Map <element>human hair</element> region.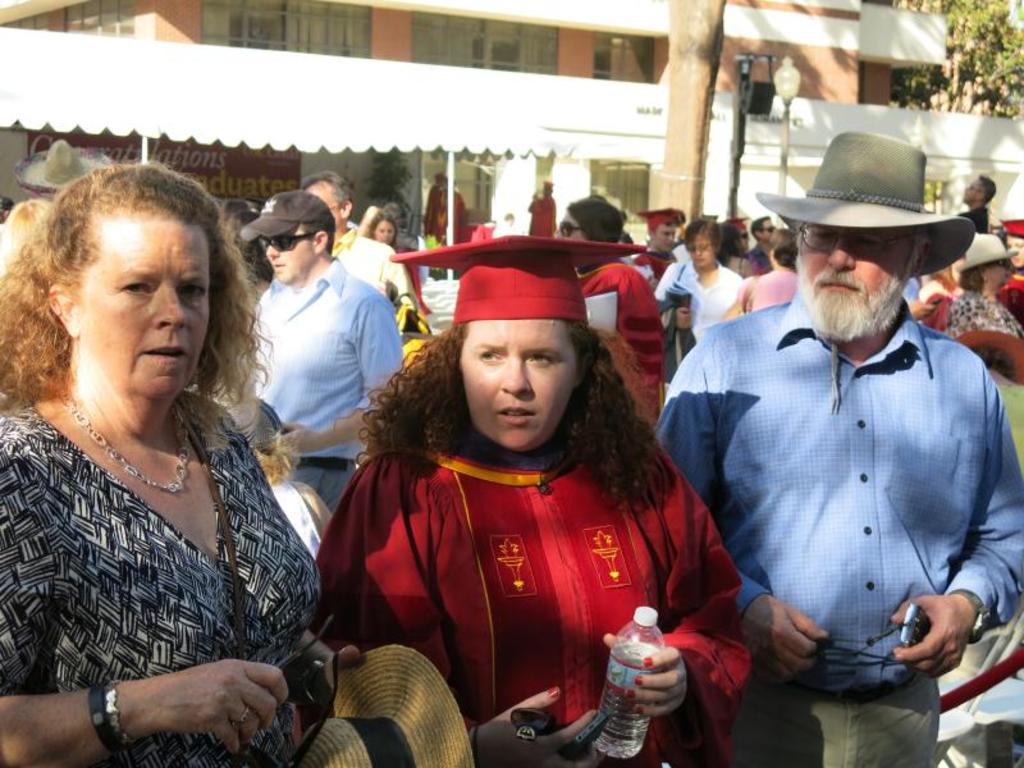
Mapped to {"x1": 979, "y1": 170, "x2": 1000, "y2": 204}.
